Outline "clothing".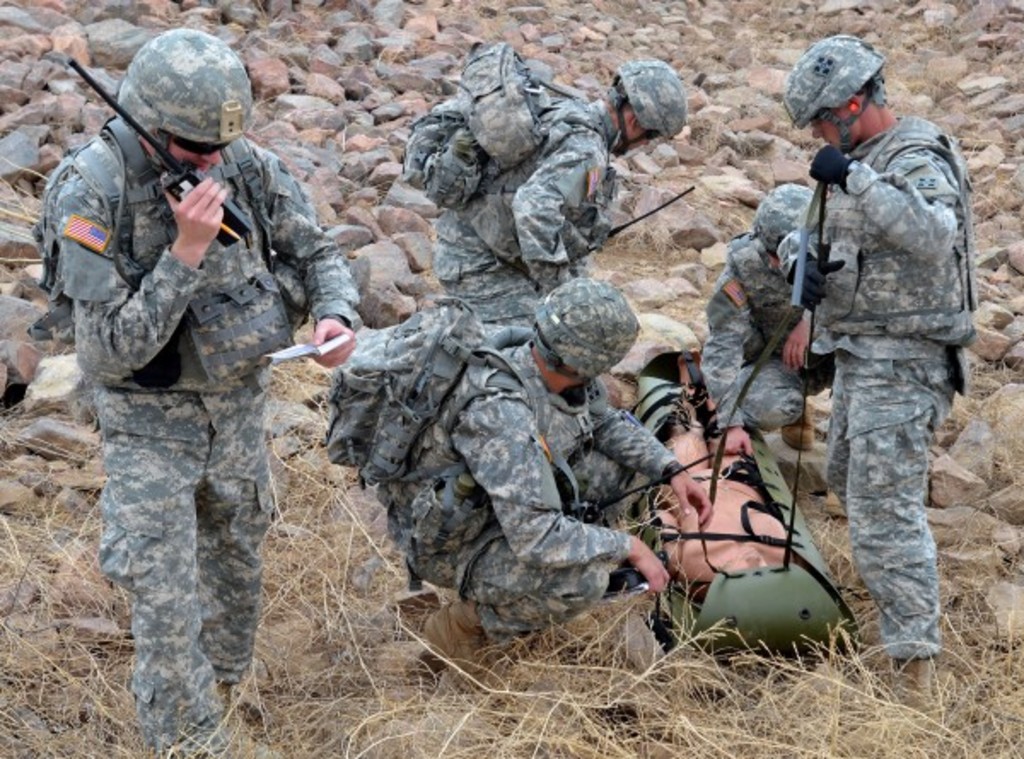
Outline: box(44, 114, 358, 757).
